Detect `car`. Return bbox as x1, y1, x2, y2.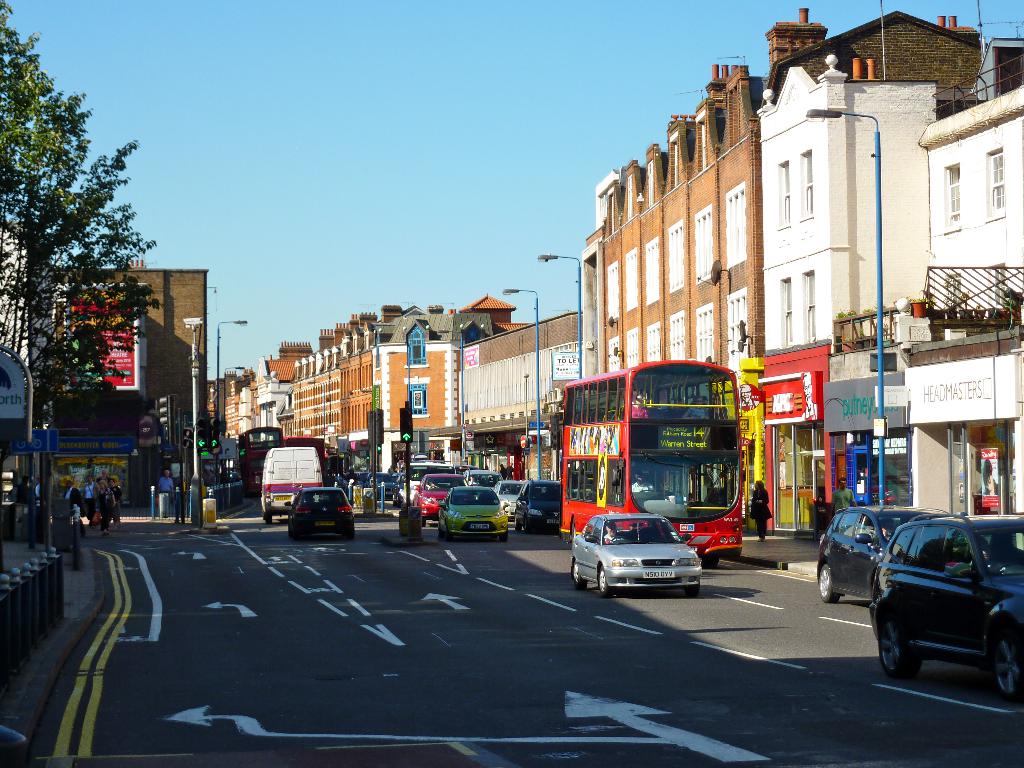
574, 509, 696, 597.
